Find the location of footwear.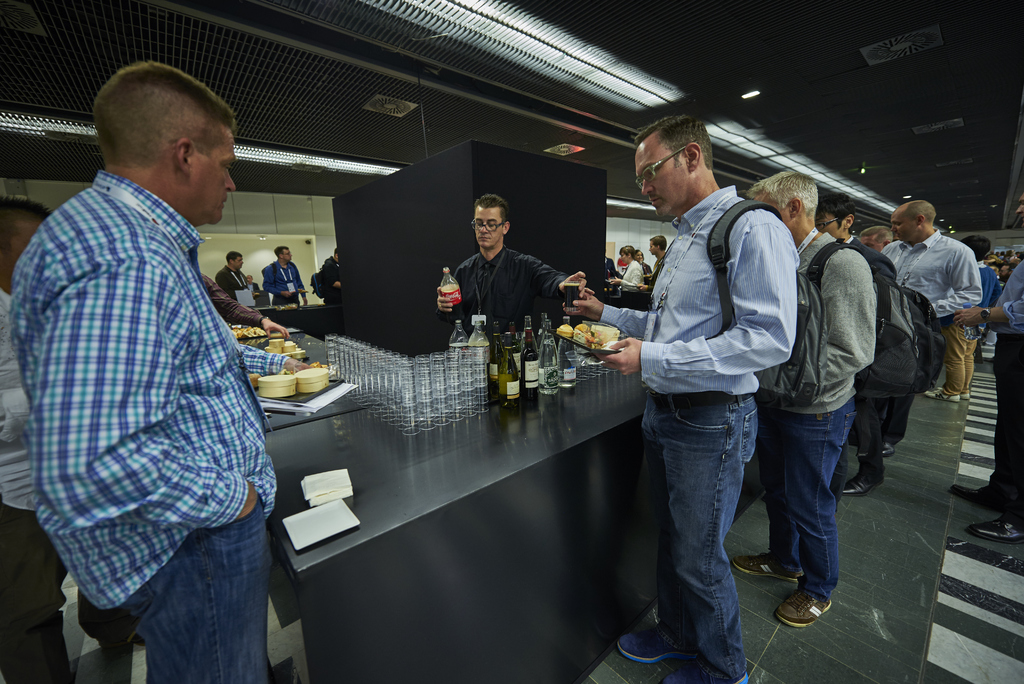
Location: <box>845,469,881,494</box>.
